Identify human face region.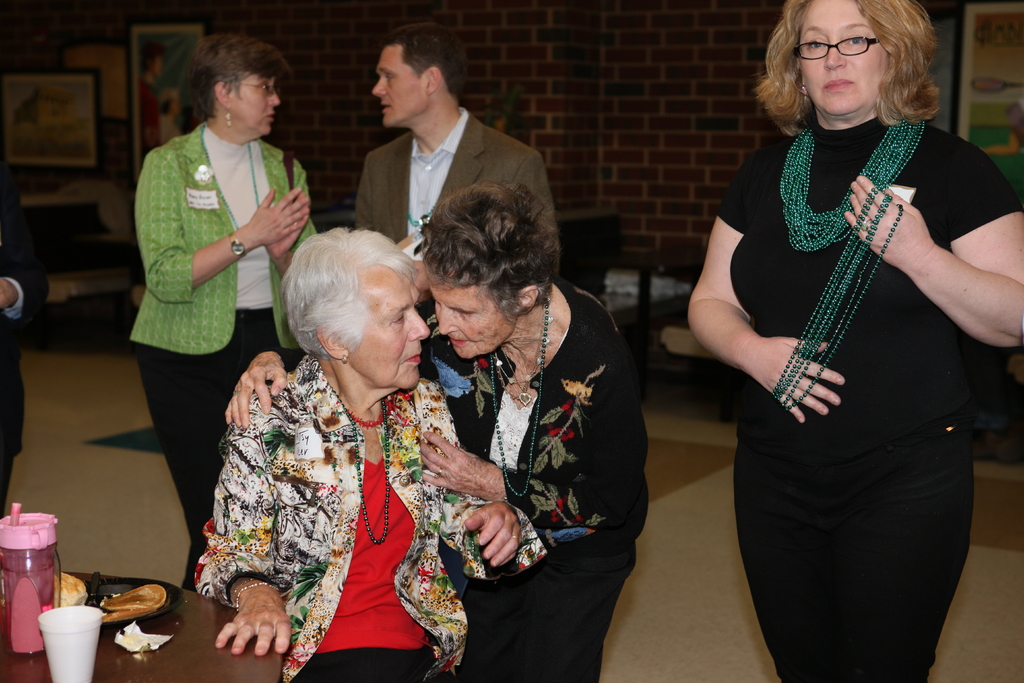
Region: x1=796, y1=0, x2=897, y2=114.
